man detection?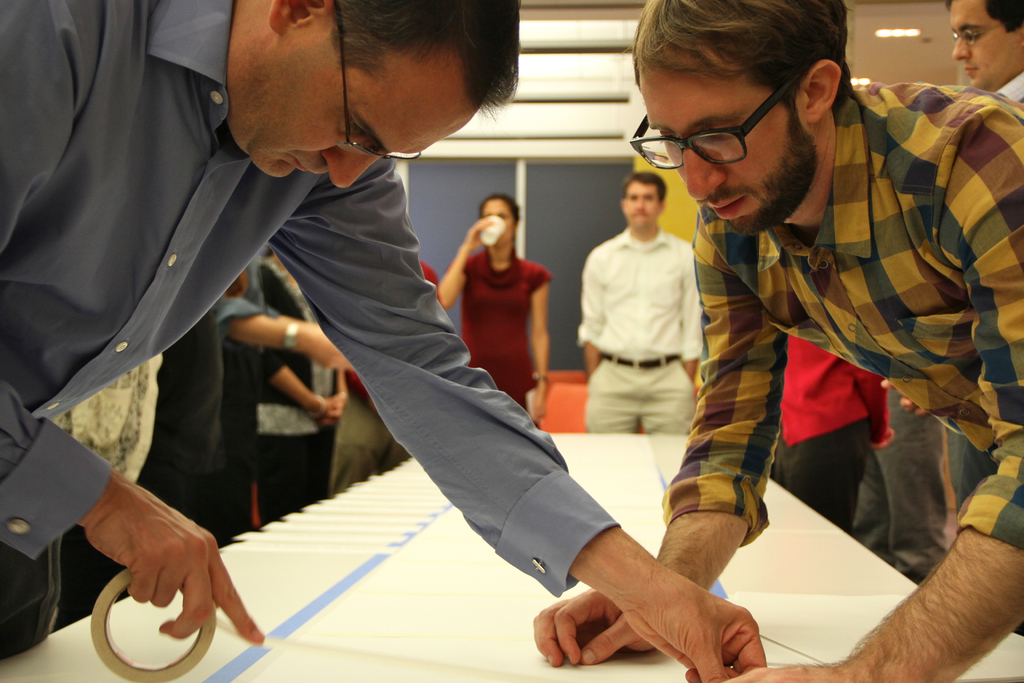
(x1=573, y1=29, x2=1017, y2=654)
